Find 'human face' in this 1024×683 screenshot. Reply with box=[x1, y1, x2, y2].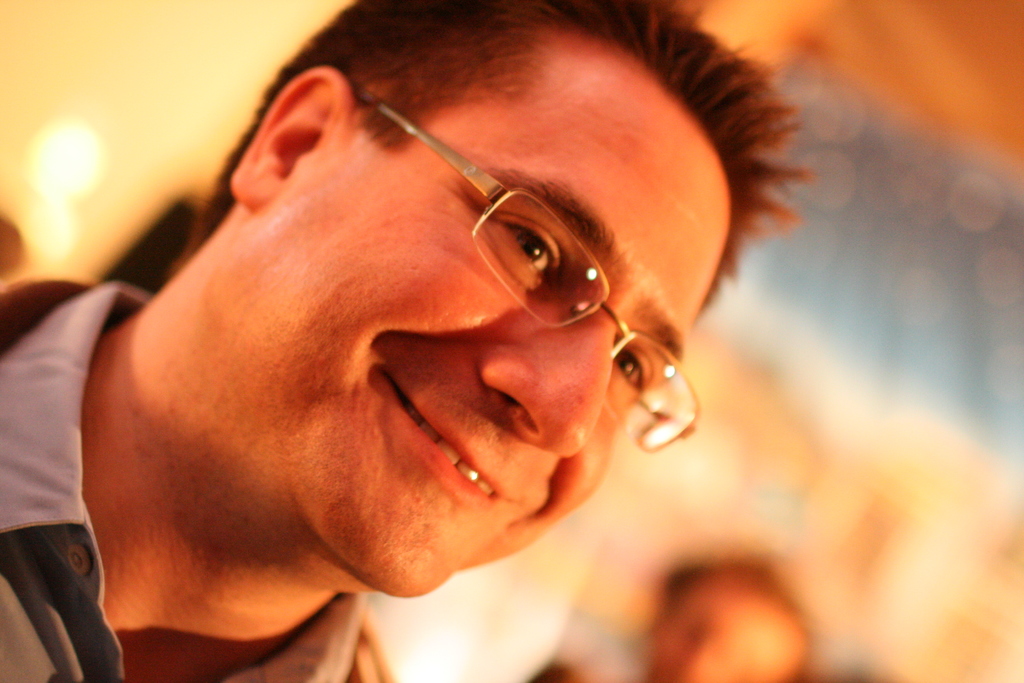
box=[227, 49, 730, 598].
